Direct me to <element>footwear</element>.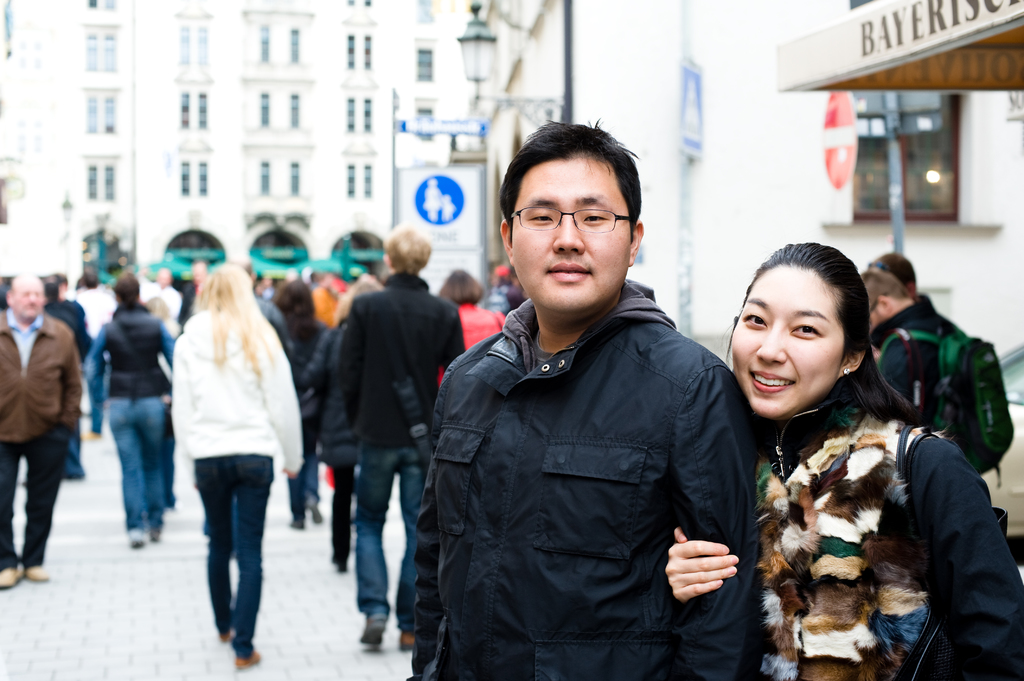
Direction: l=304, t=505, r=321, b=533.
